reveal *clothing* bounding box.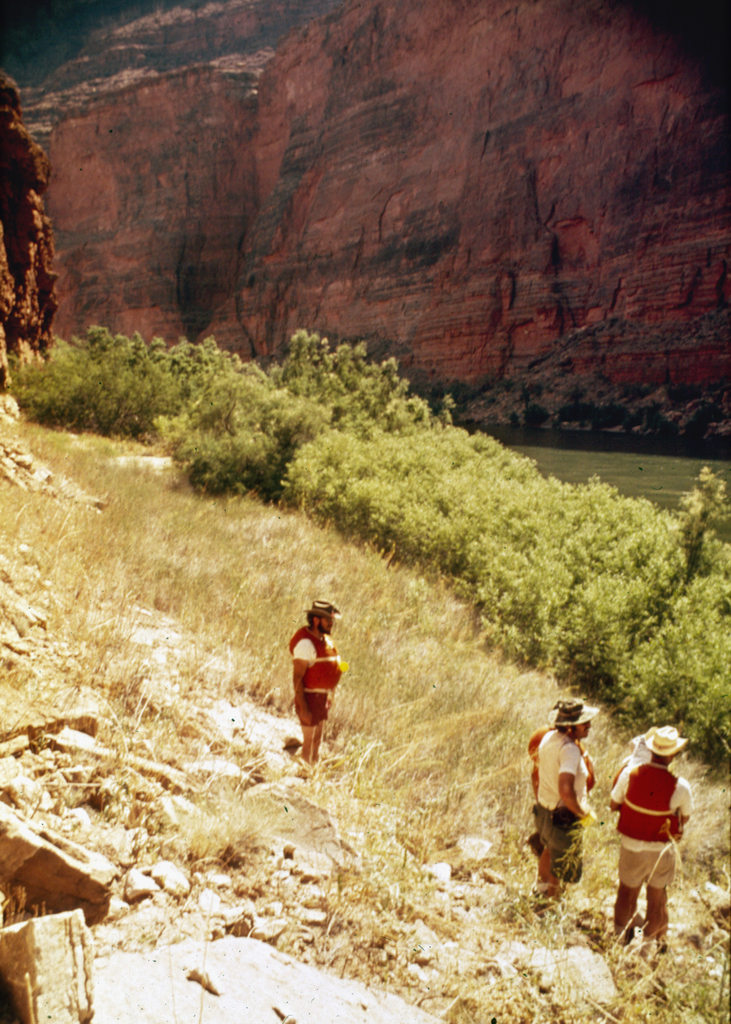
Revealed: BBox(606, 753, 692, 888).
